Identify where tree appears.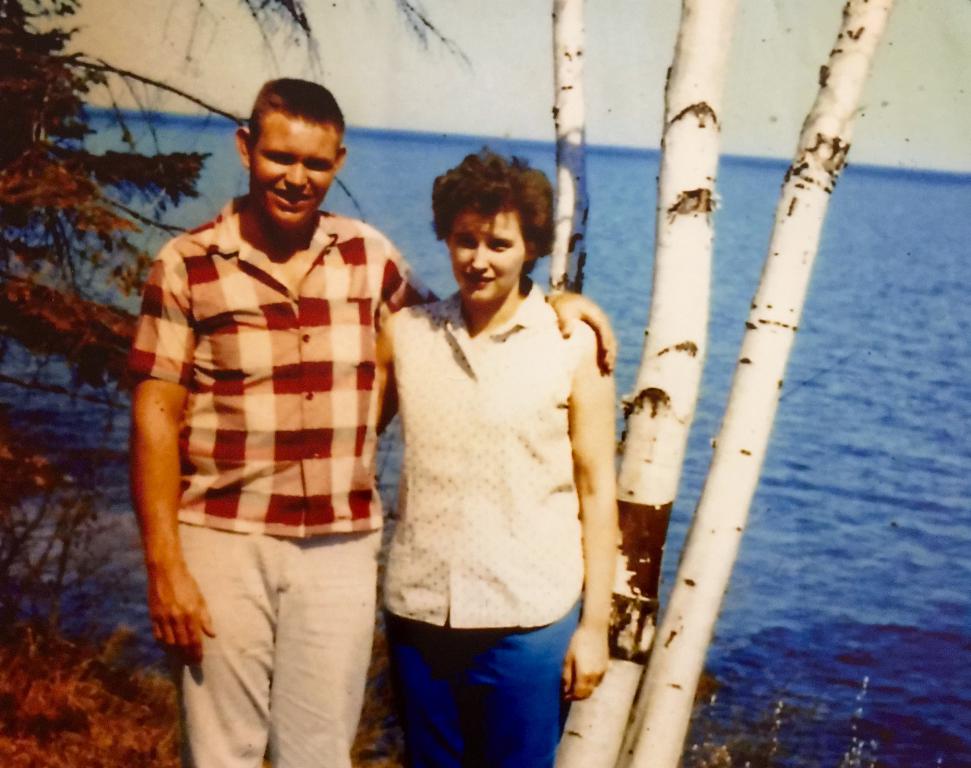
Appears at rect(555, 0, 904, 767).
